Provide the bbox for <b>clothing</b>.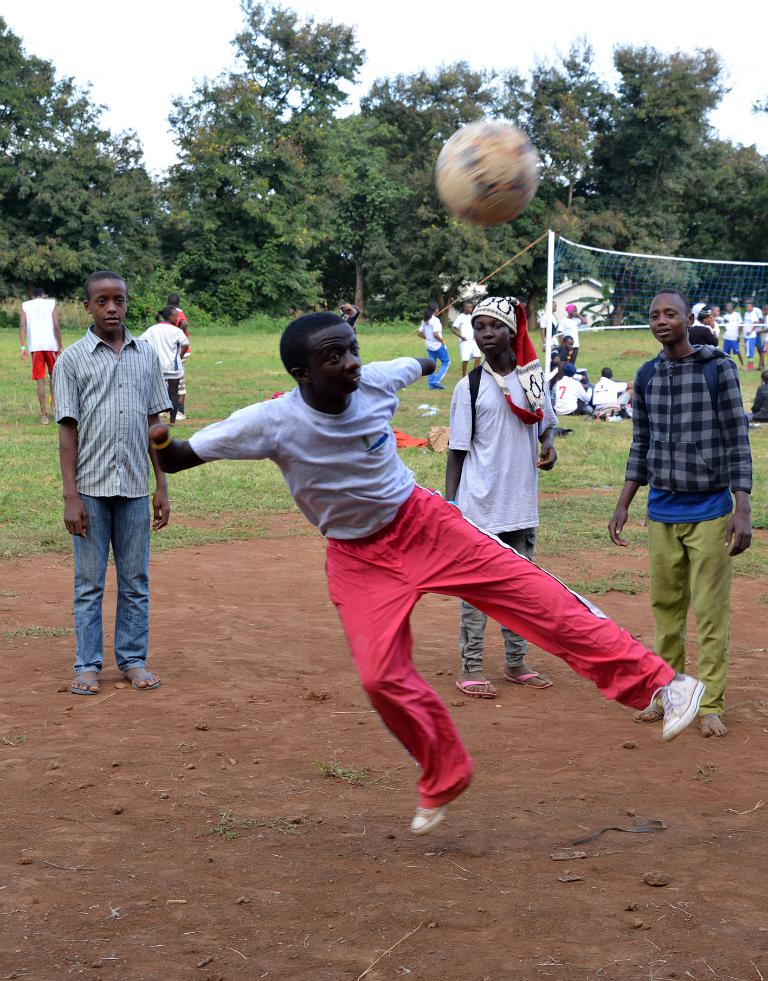
BBox(686, 318, 715, 345).
